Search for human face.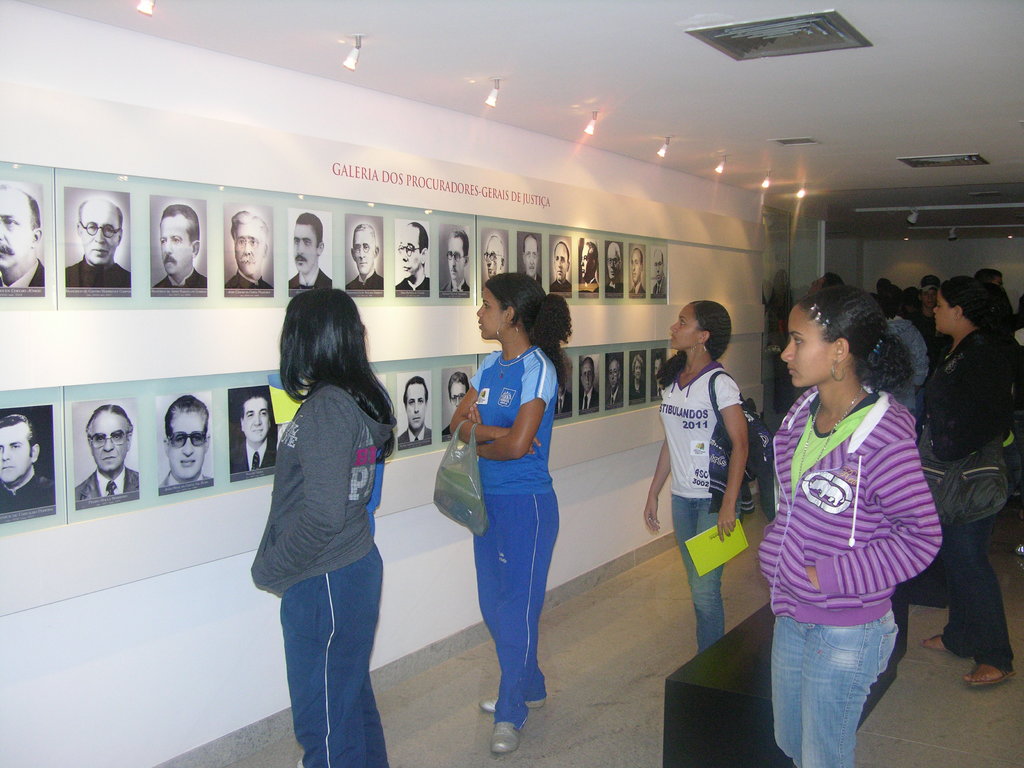
Found at left=0, top=182, right=34, bottom=278.
